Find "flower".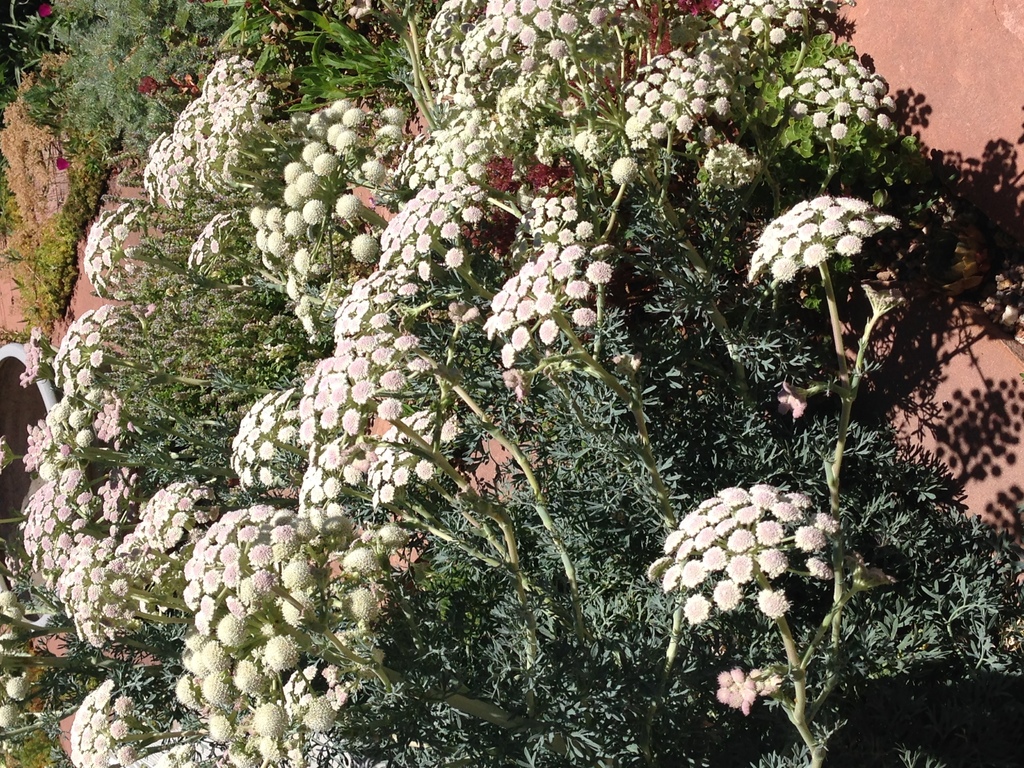
detection(641, 485, 831, 710).
